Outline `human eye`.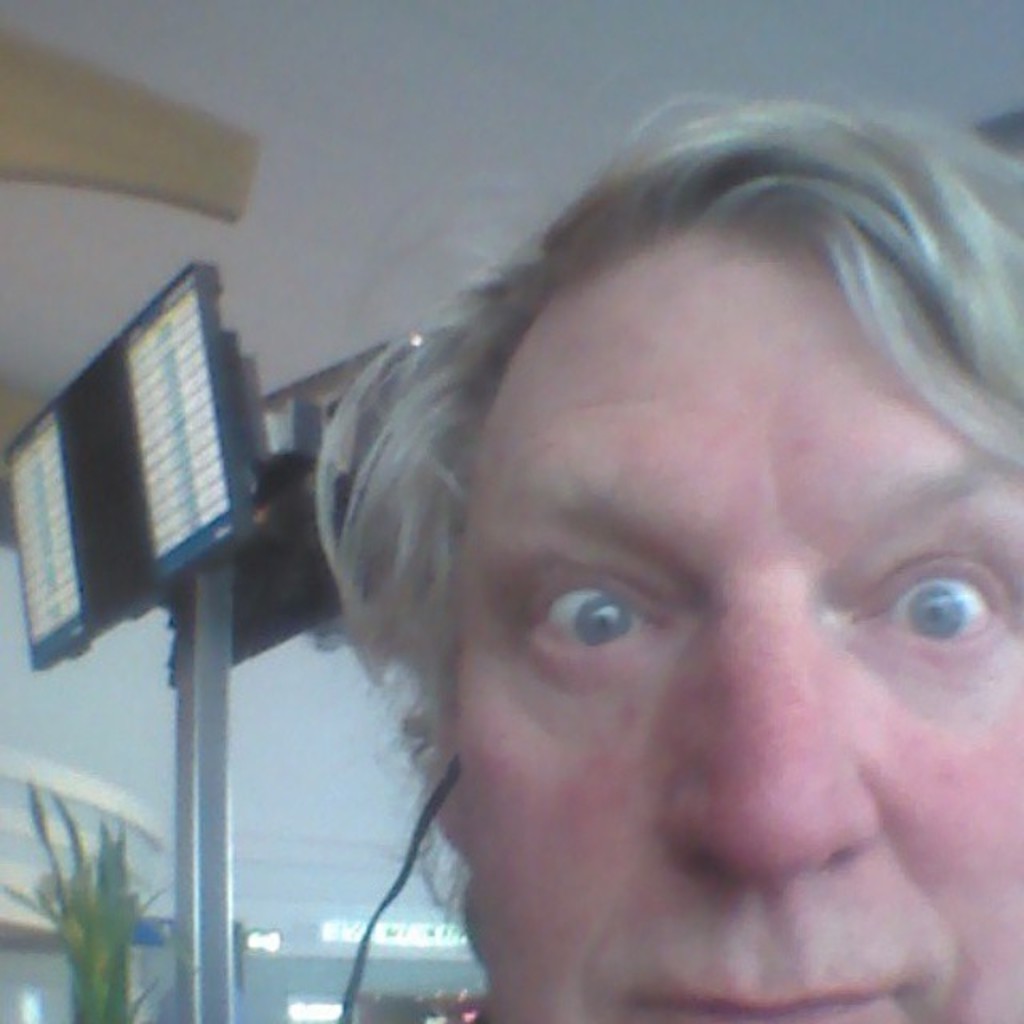
Outline: {"left": 517, "top": 565, "right": 678, "bottom": 678}.
